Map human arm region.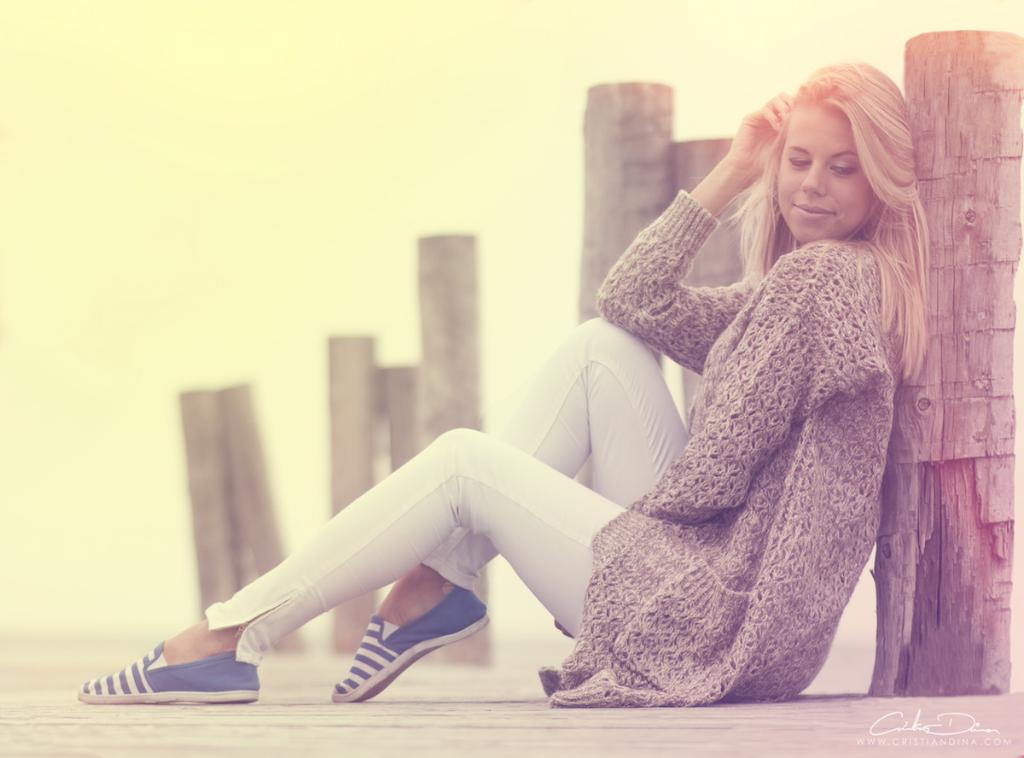
Mapped to crop(636, 252, 813, 522).
